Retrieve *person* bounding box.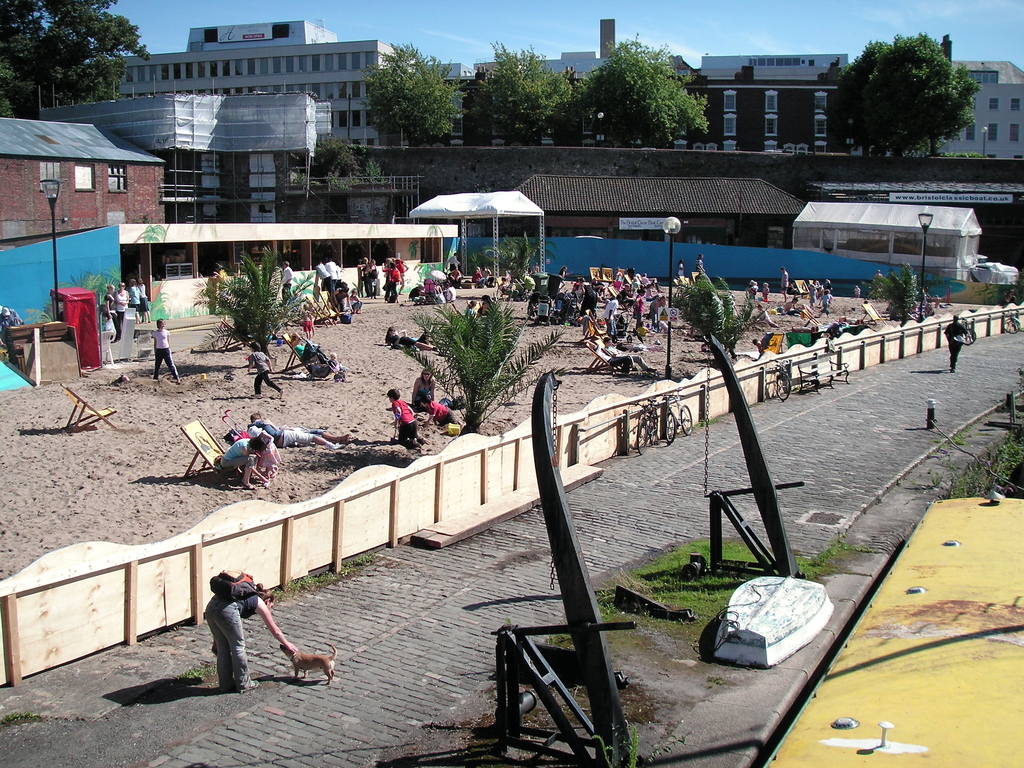
Bounding box: <box>602,335,655,370</box>.
